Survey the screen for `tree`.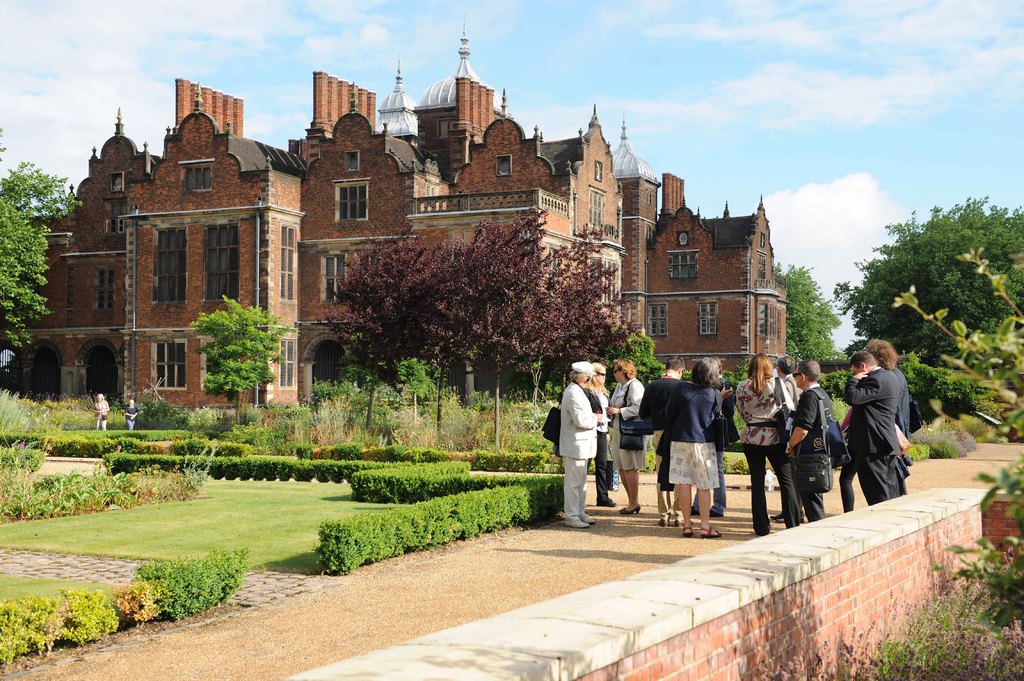
Survey found: detection(341, 327, 435, 429).
